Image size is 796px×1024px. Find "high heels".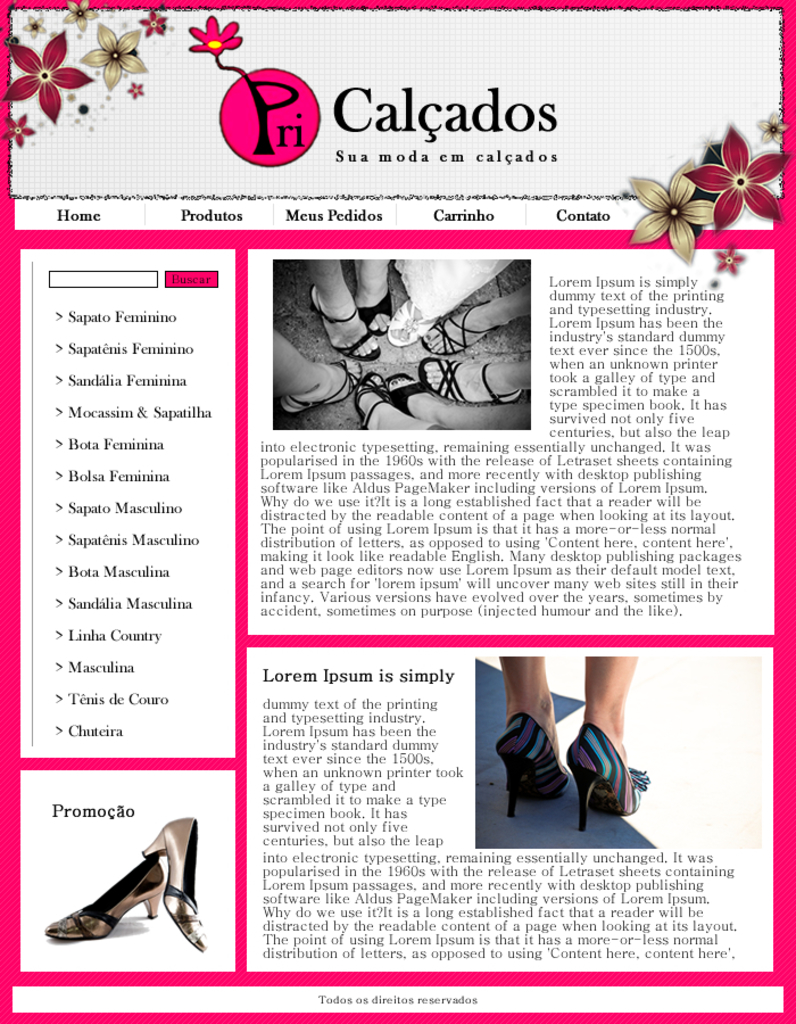
detection(144, 819, 207, 951).
